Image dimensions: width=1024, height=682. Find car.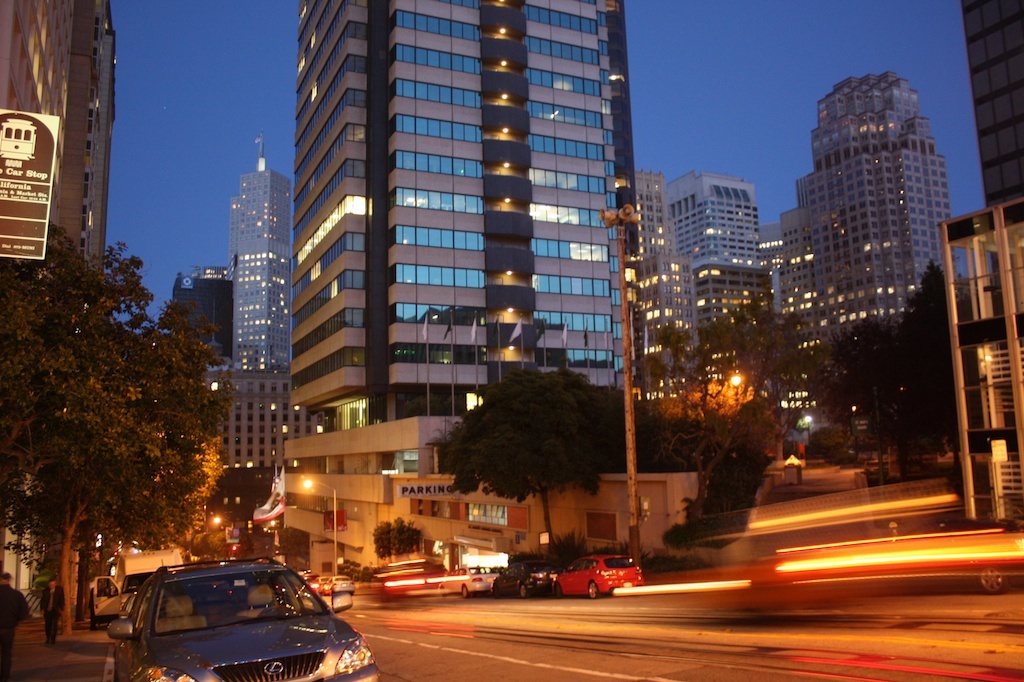
[x1=96, y1=558, x2=365, y2=678].
